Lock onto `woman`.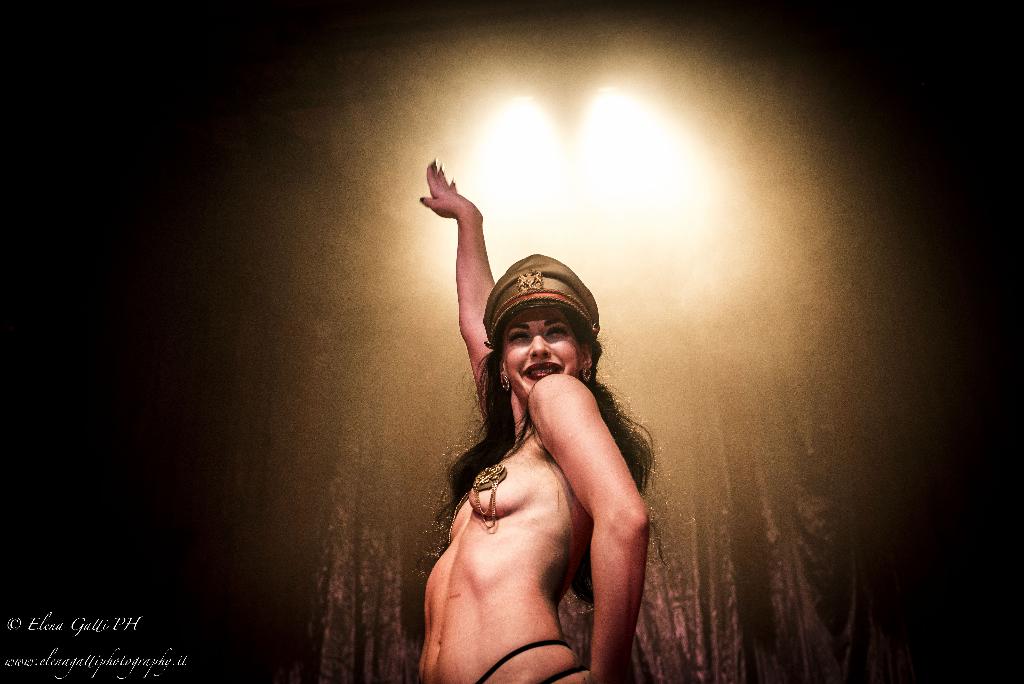
Locked: [x1=416, y1=191, x2=655, y2=683].
